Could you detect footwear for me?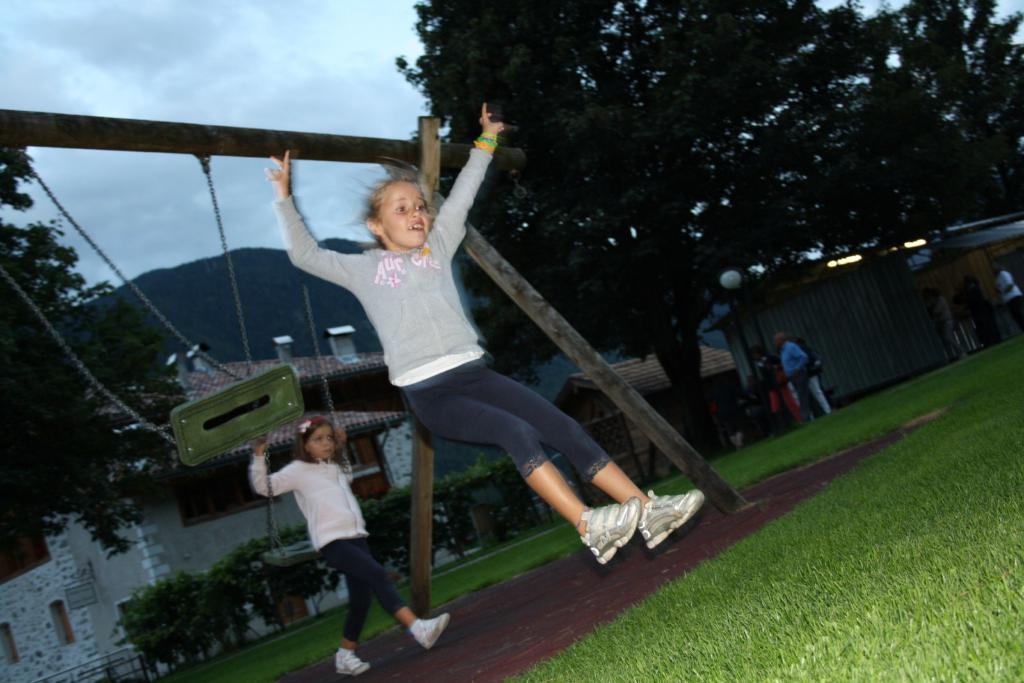
Detection result: (333, 645, 369, 675).
